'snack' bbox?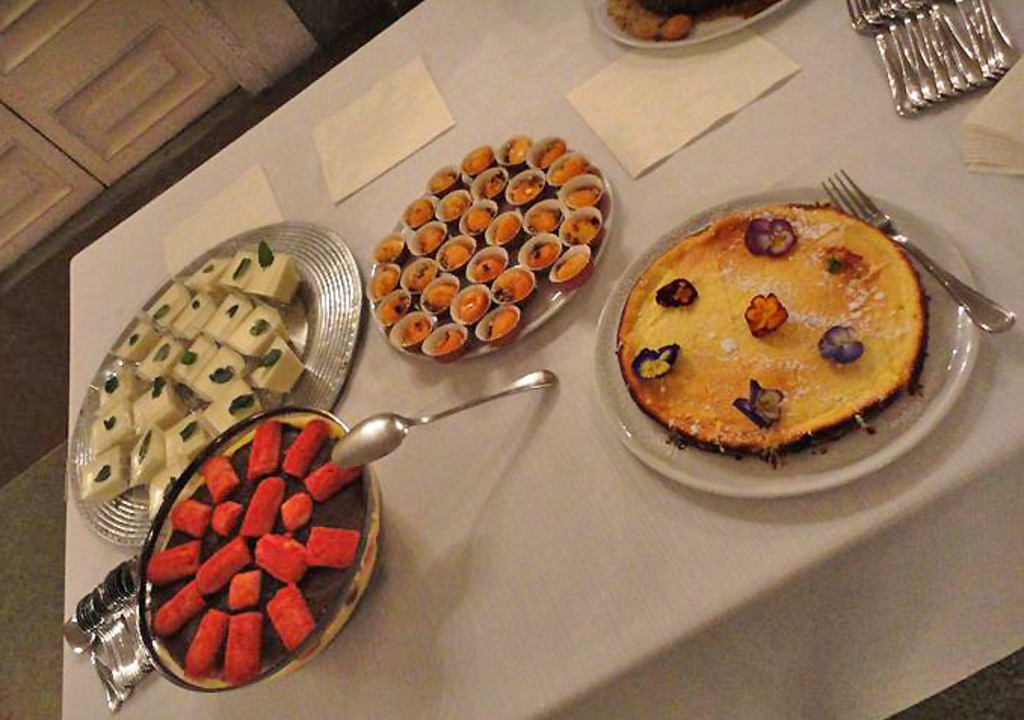
(233, 568, 255, 605)
